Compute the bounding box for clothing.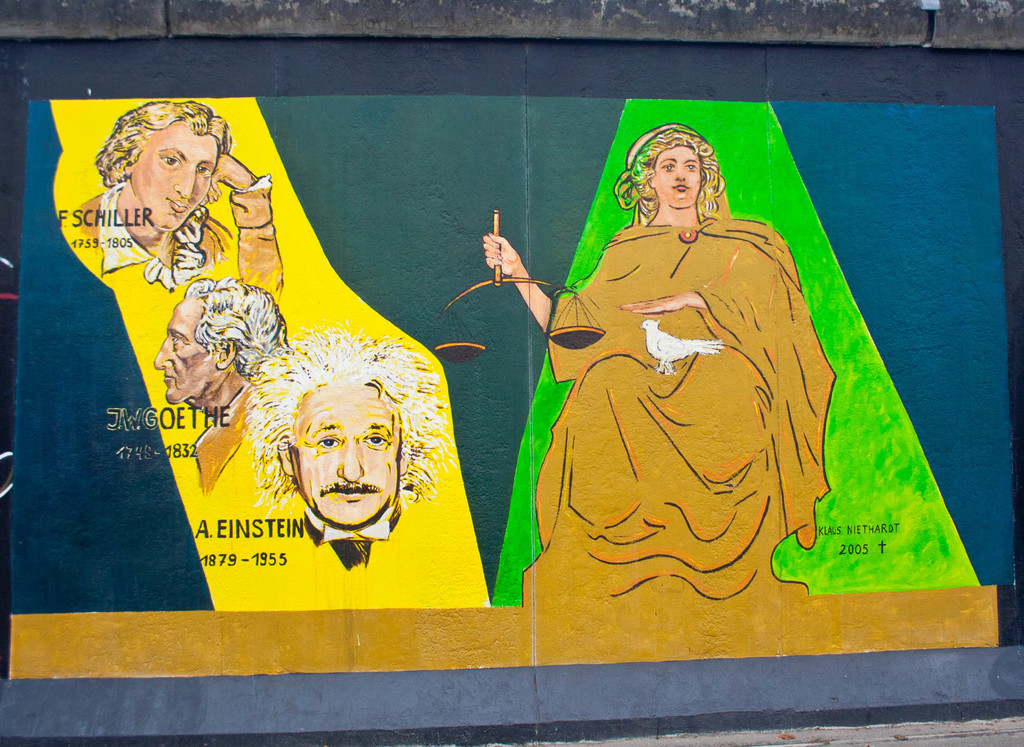
542/192/840/595.
